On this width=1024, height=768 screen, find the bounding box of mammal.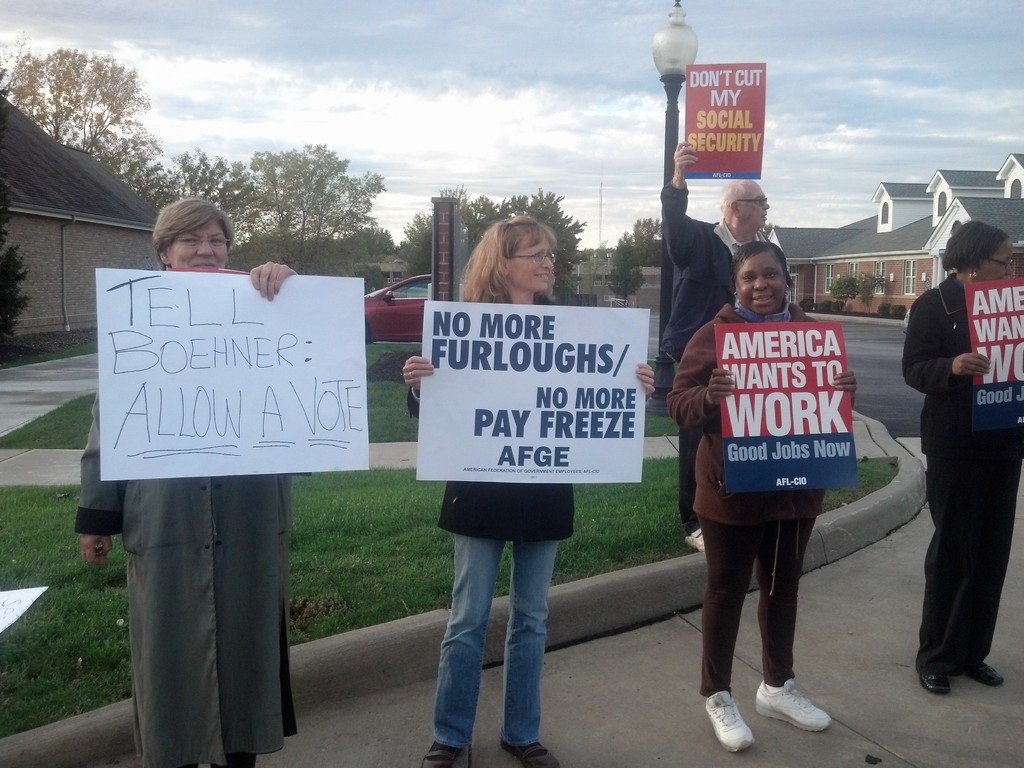
Bounding box: bbox(401, 211, 657, 767).
